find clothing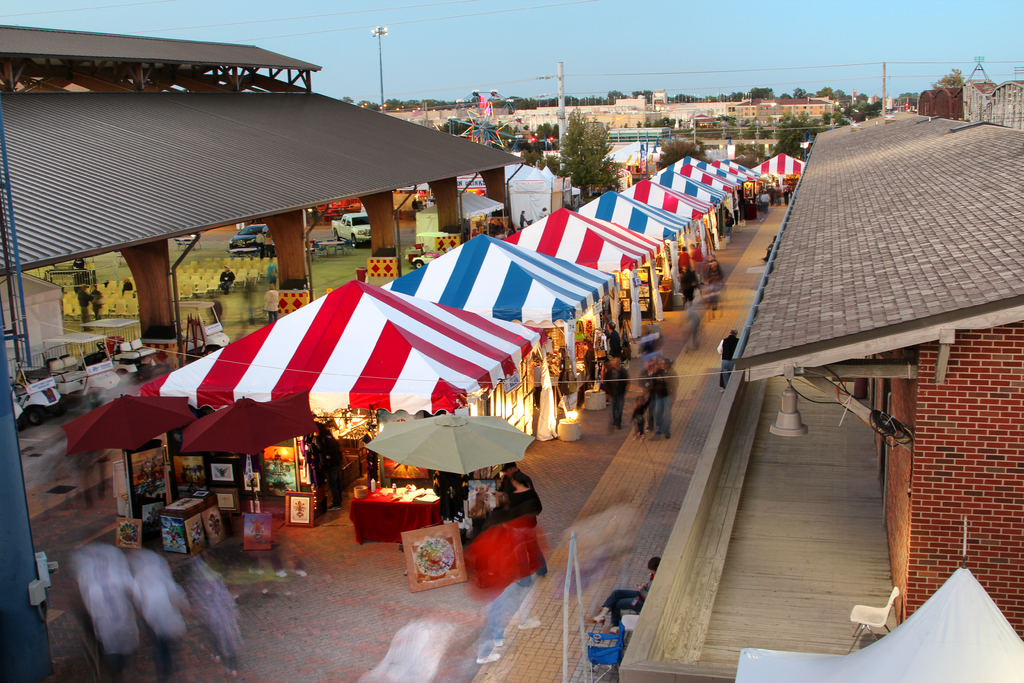
crop(221, 274, 242, 288)
